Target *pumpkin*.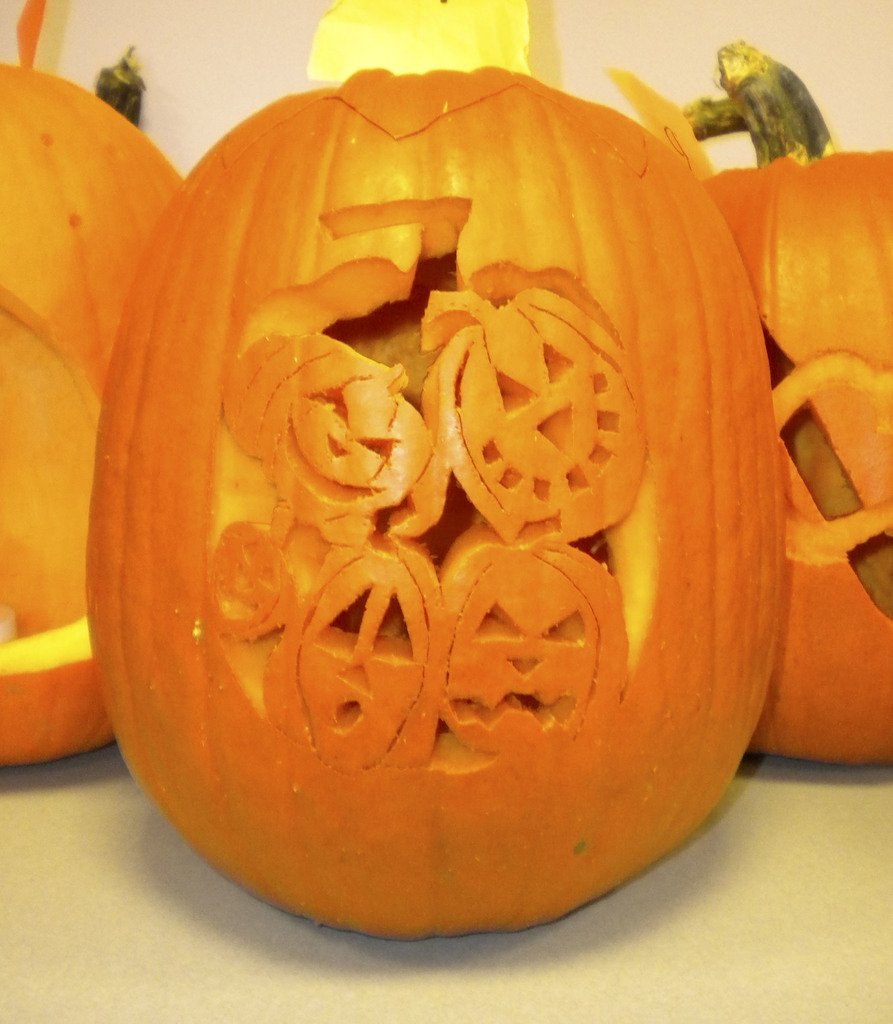
Target region: (x1=73, y1=56, x2=783, y2=945).
